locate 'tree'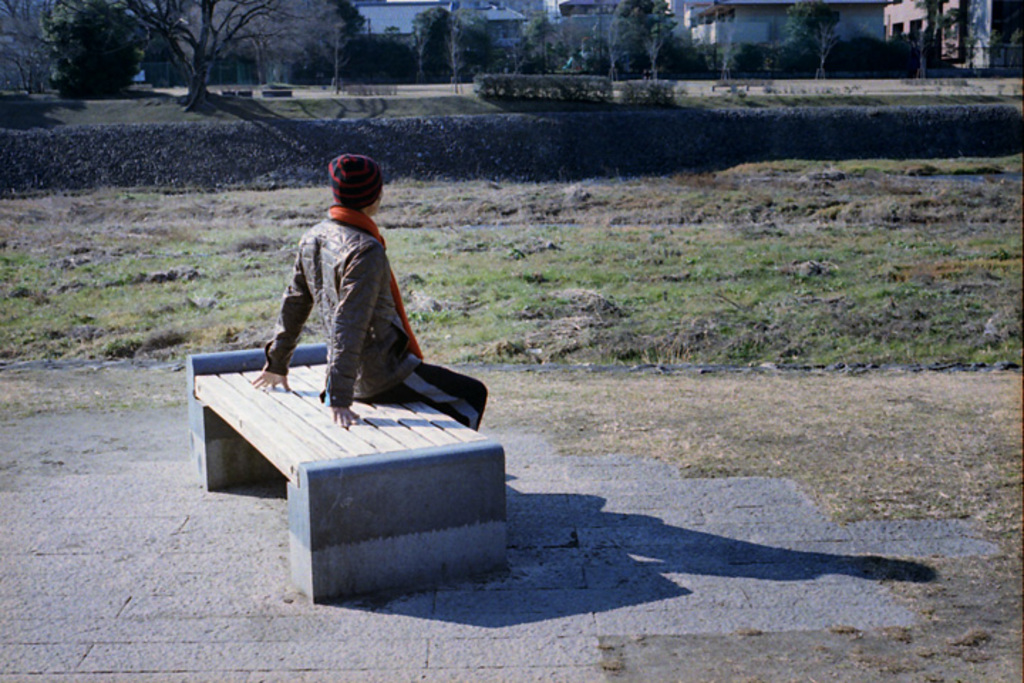
31,13,156,68
